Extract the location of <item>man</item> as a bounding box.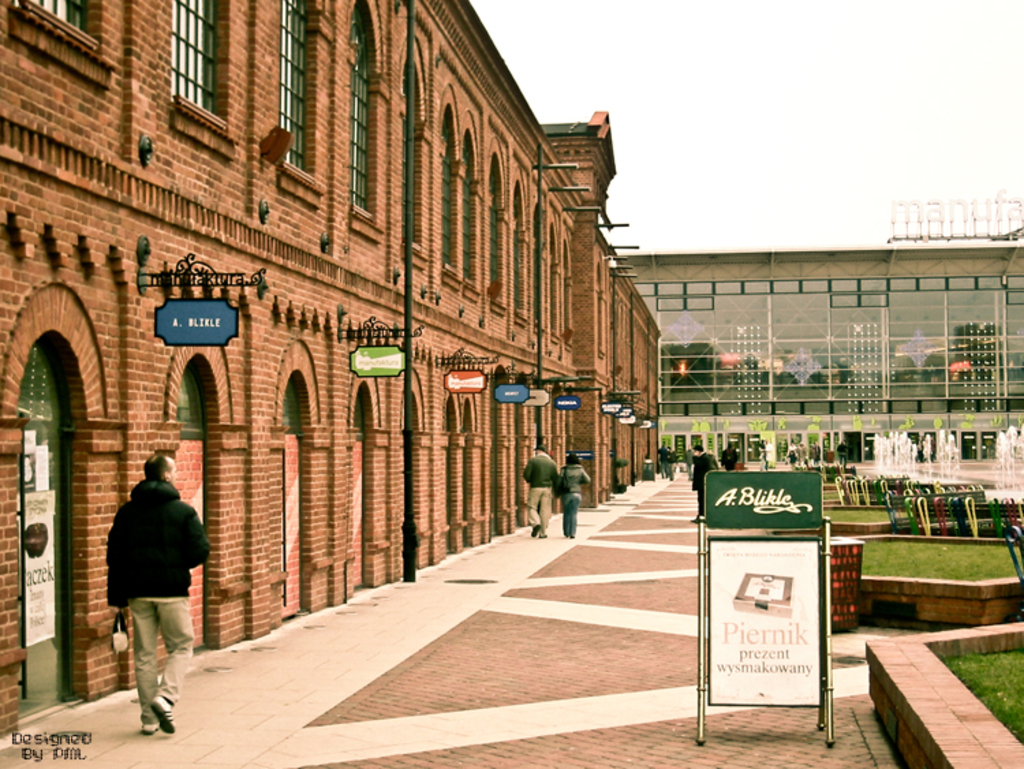
bbox=[526, 443, 564, 542].
